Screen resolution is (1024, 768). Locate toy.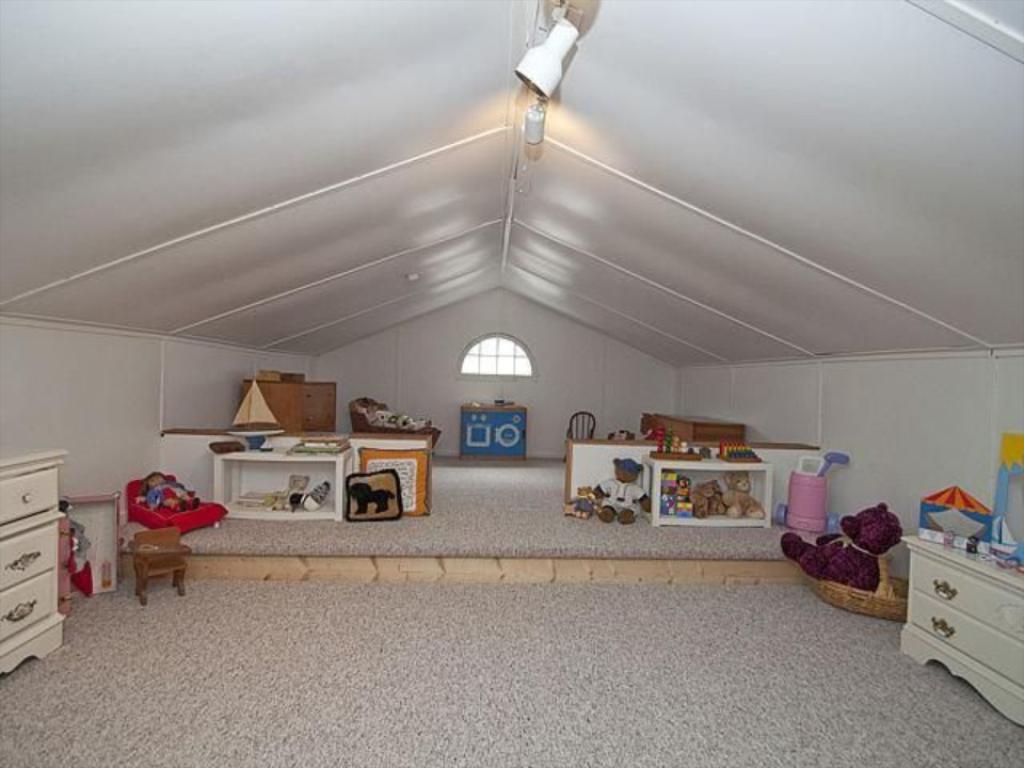
(467,403,542,460).
